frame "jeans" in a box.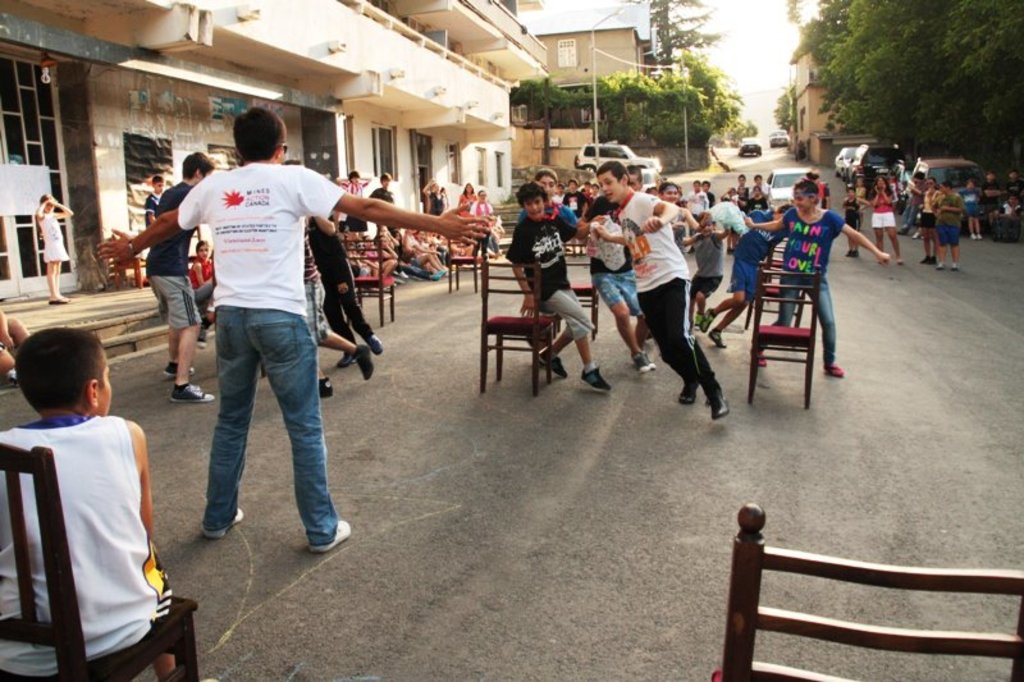
187:315:324:534.
